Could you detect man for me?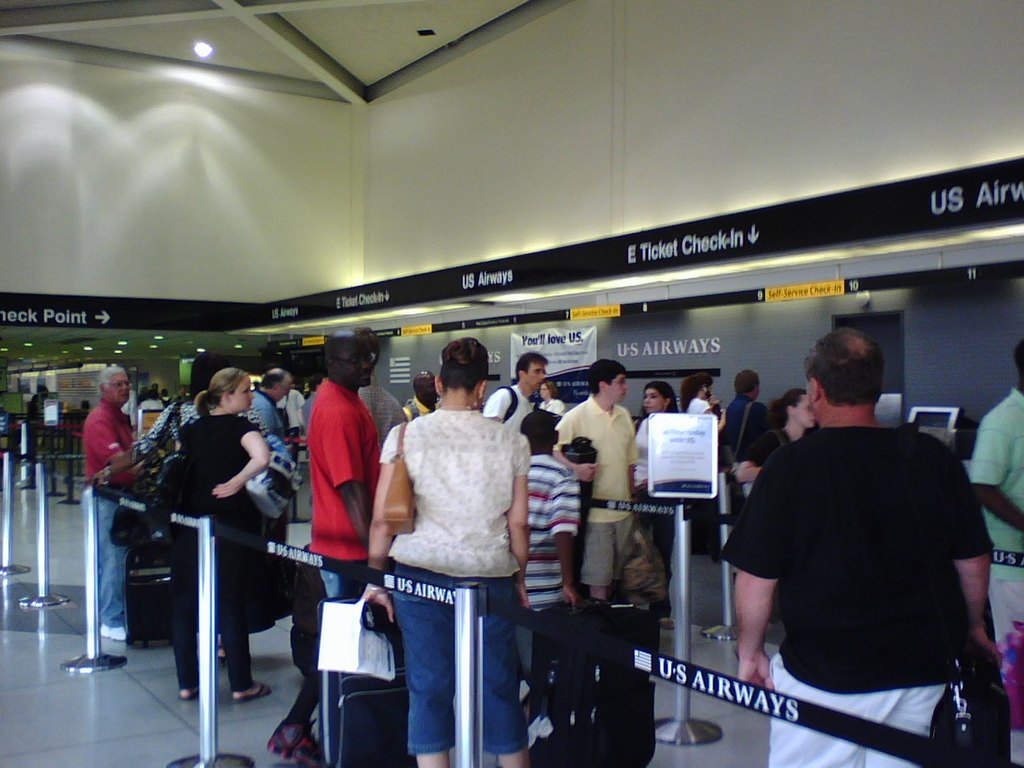
Detection result: {"x1": 486, "y1": 352, "x2": 550, "y2": 430}.
